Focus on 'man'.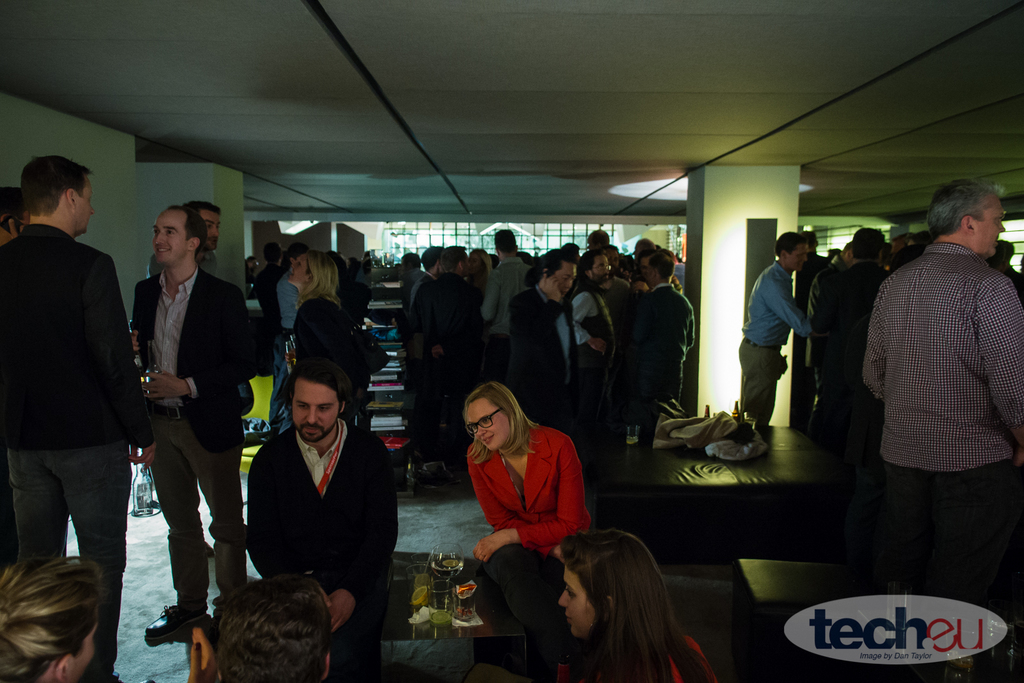
Focused at 863,181,1023,560.
